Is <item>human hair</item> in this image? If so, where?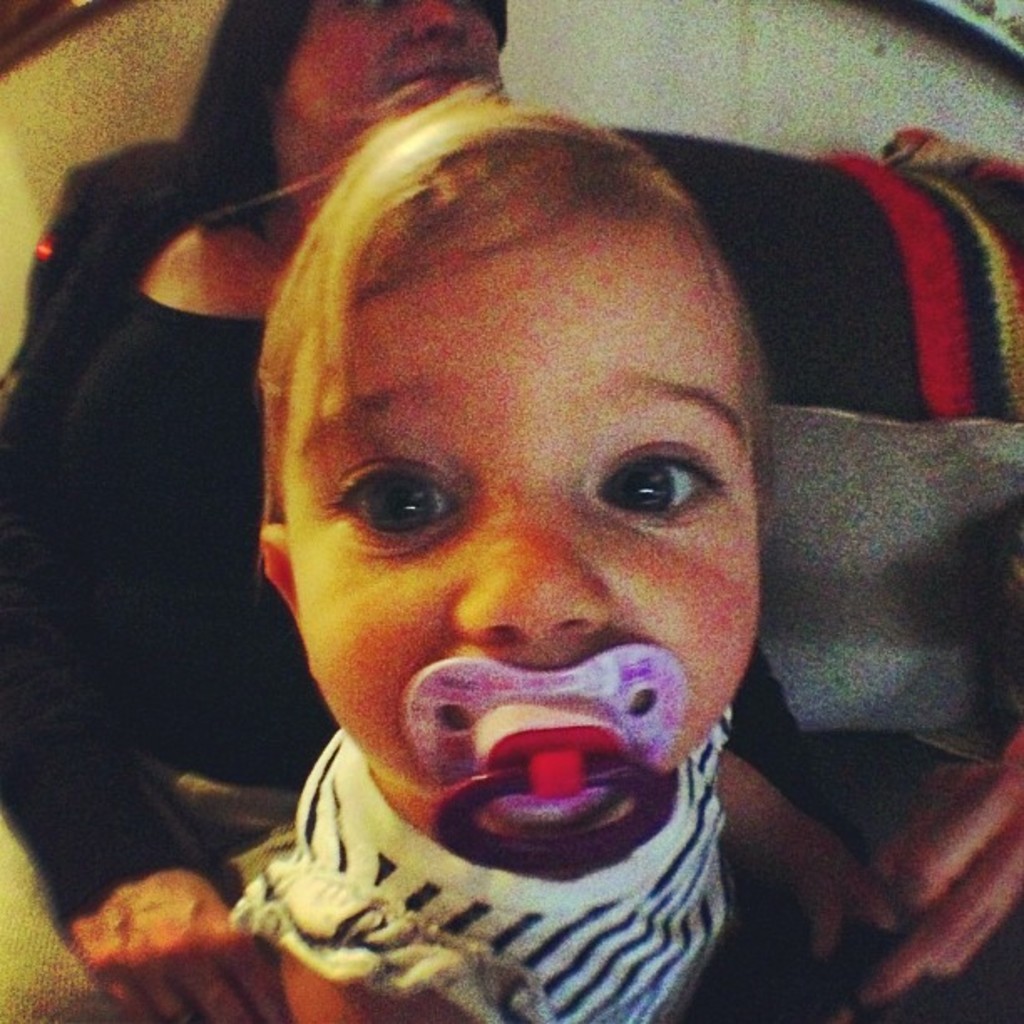
Yes, at 241 84 771 510.
